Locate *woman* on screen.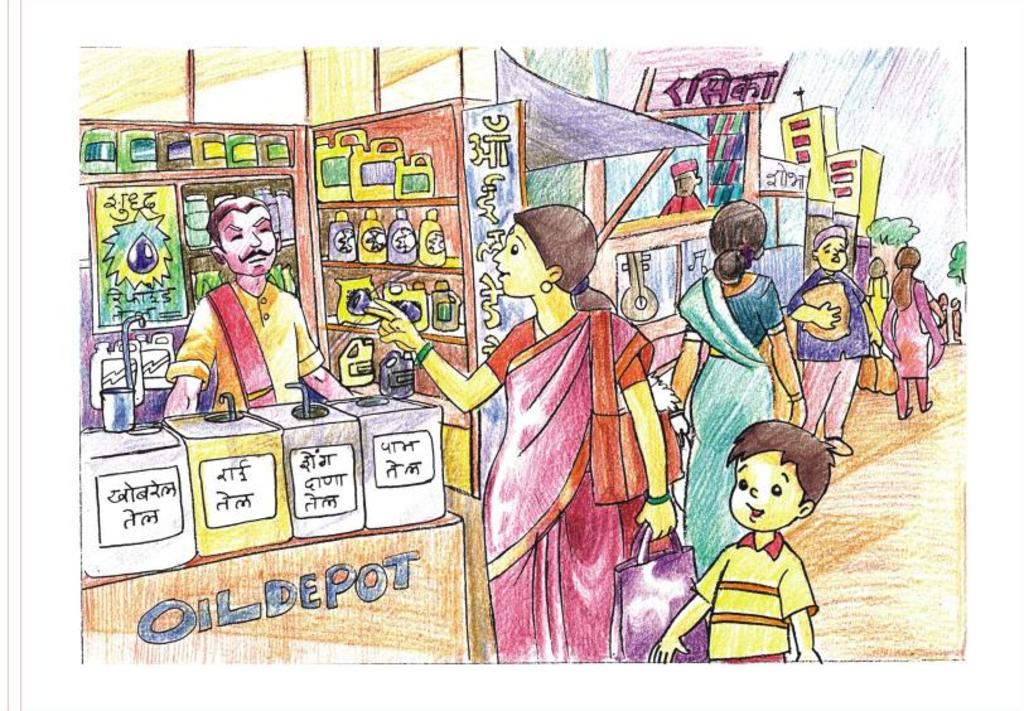
On screen at pyautogui.locateOnScreen(358, 202, 681, 662).
